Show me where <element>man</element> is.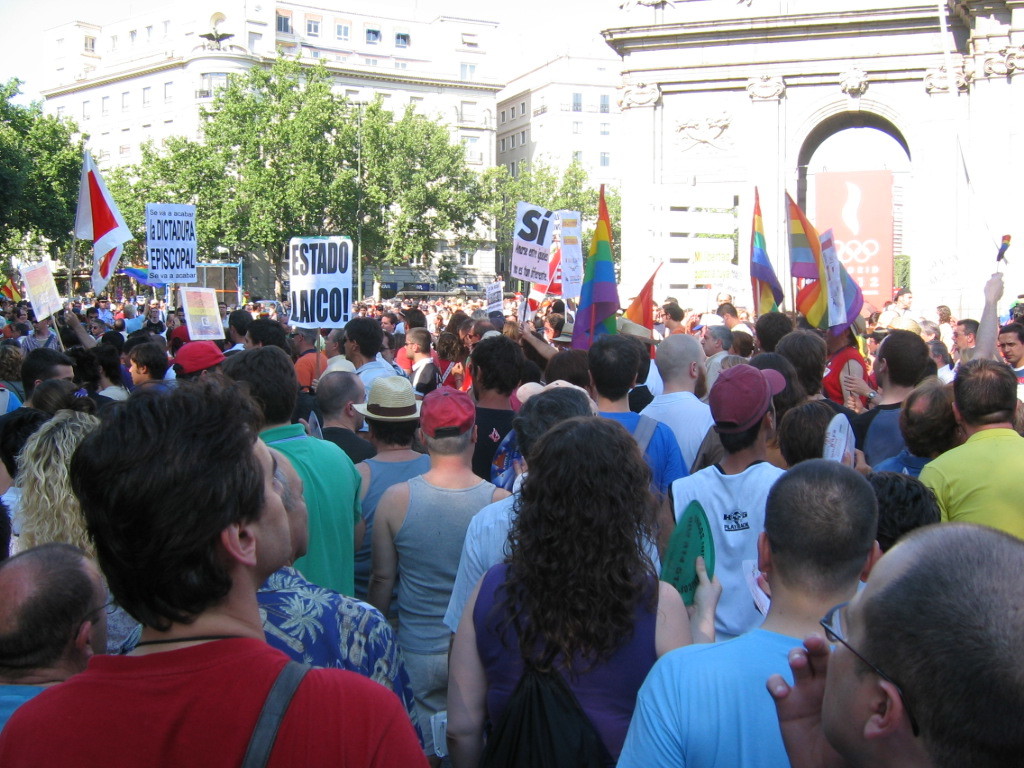
<element>man</element> is at bbox(471, 332, 536, 487).
